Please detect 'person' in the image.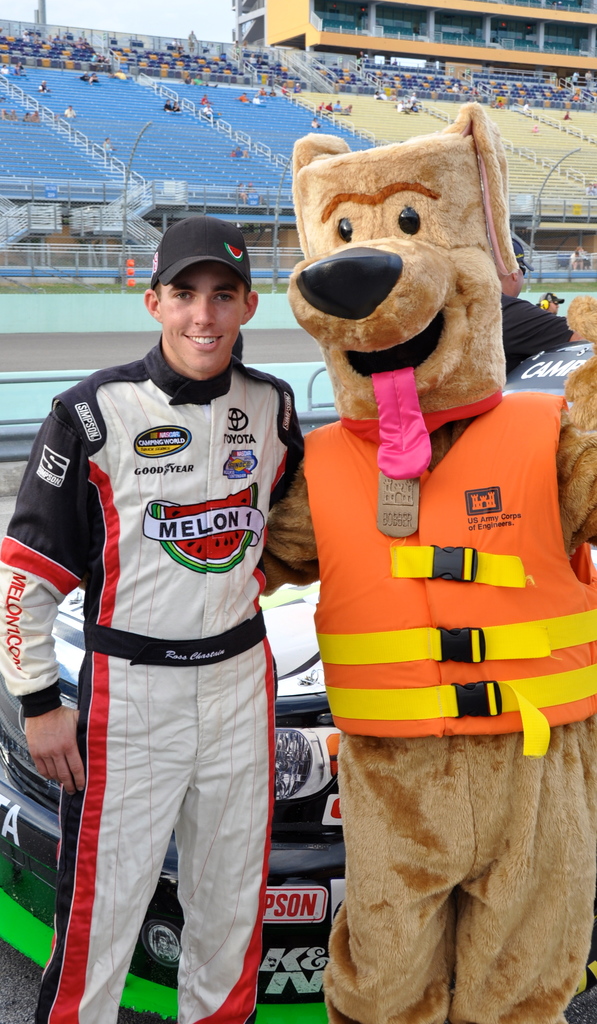
select_region(240, 144, 249, 158).
